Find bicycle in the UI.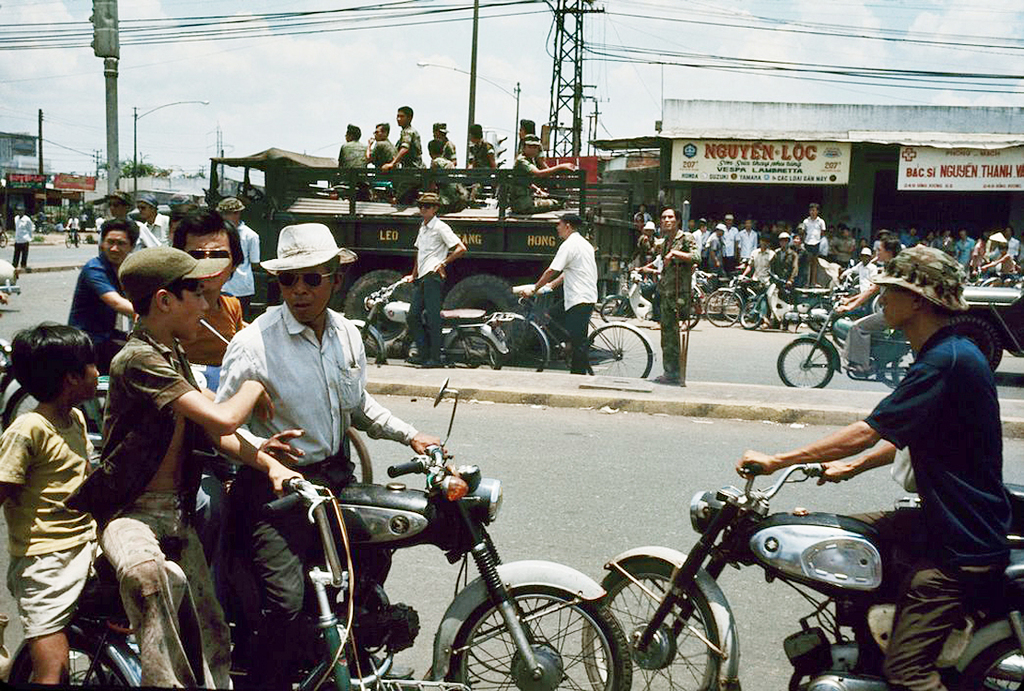
UI element at bbox(483, 295, 653, 376).
